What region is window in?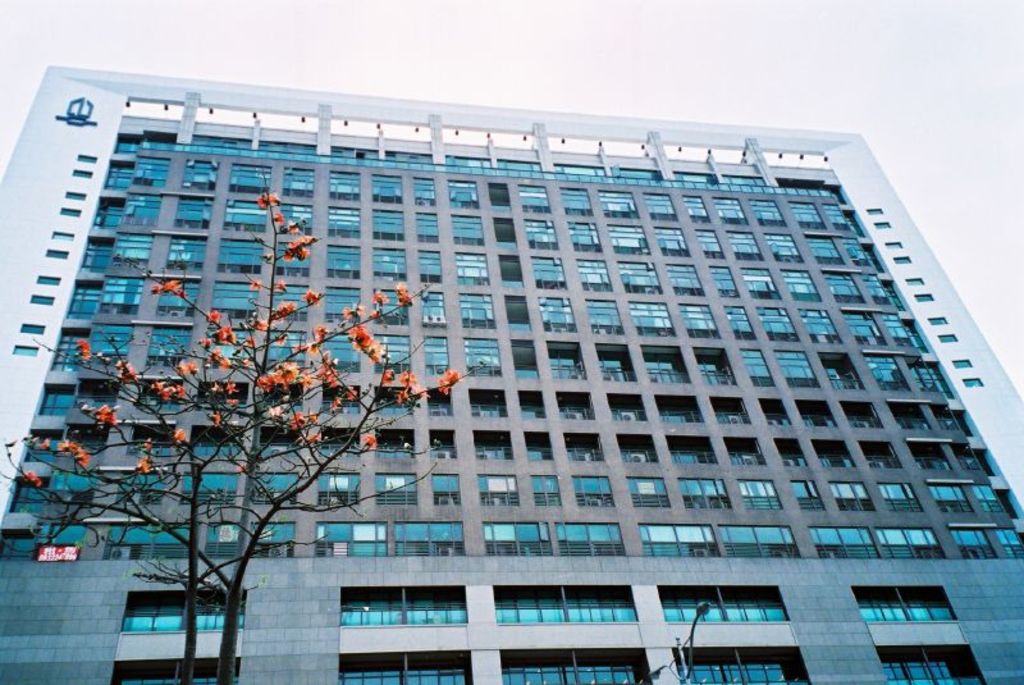
813/526/876/561.
